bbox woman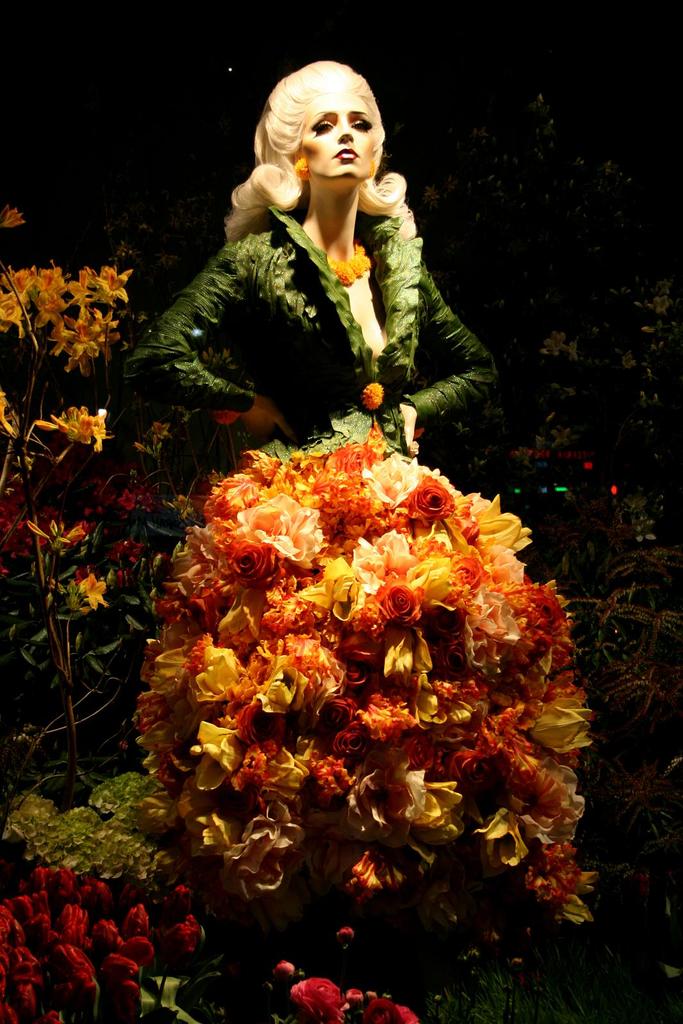
129,121,557,884
